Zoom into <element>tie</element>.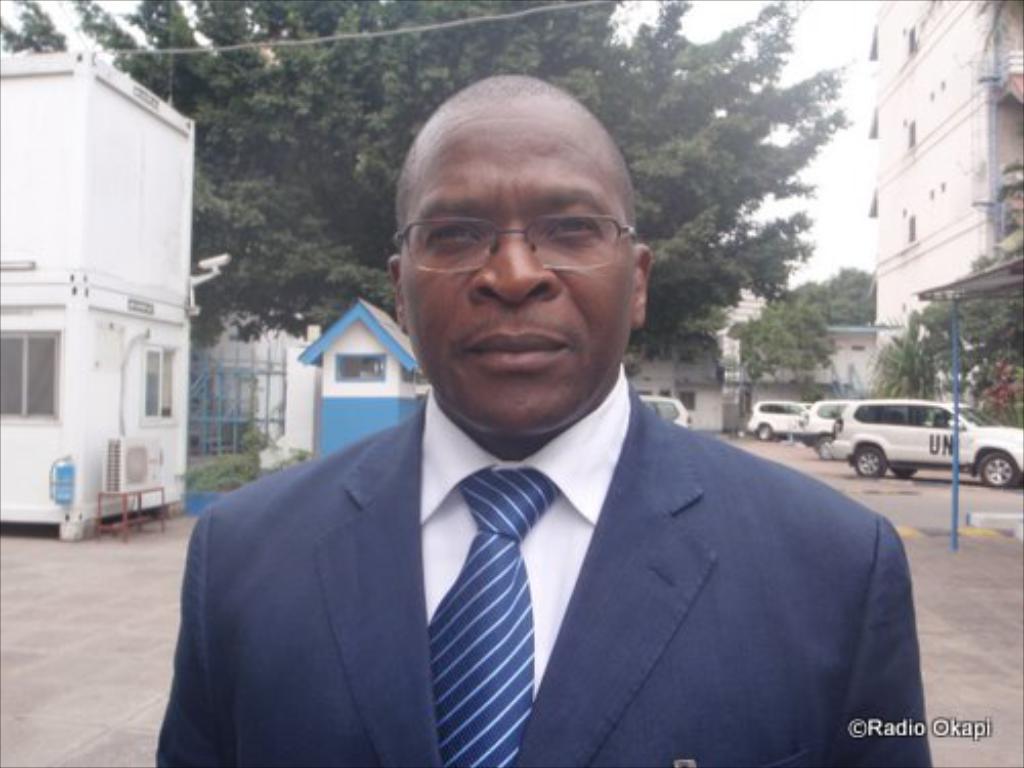
Zoom target: [x1=424, y1=465, x2=557, y2=766].
